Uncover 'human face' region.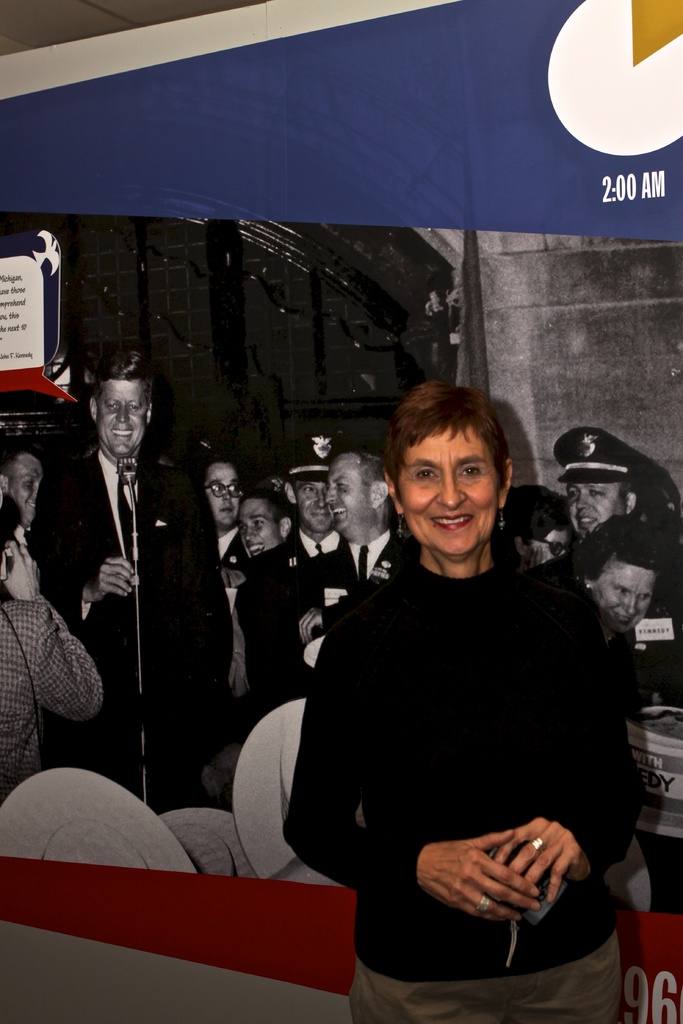
Uncovered: l=10, t=457, r=43, b=524.
